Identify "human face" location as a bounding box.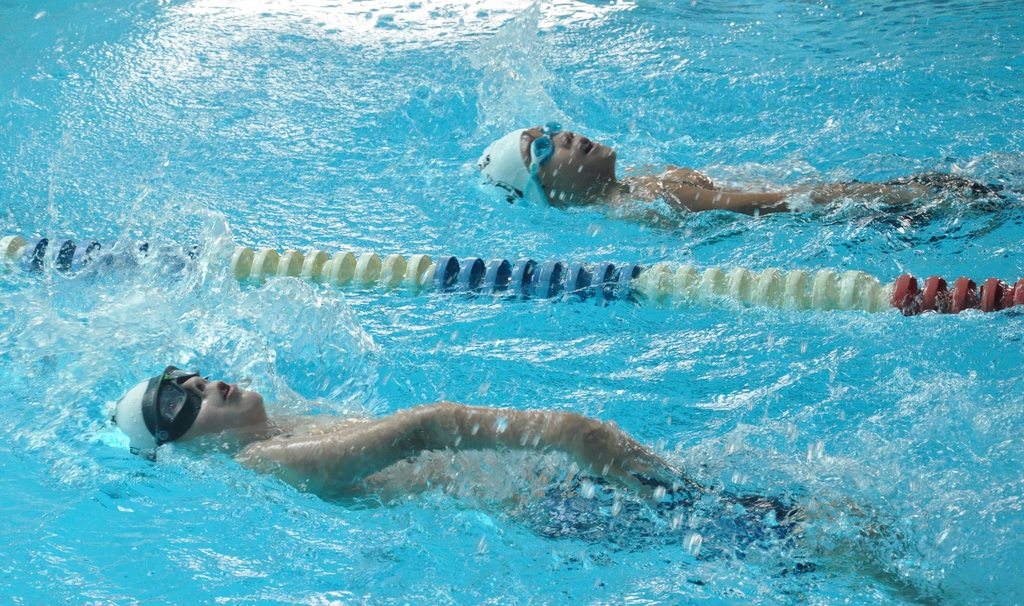
crop(160, 372, 265, 442).
